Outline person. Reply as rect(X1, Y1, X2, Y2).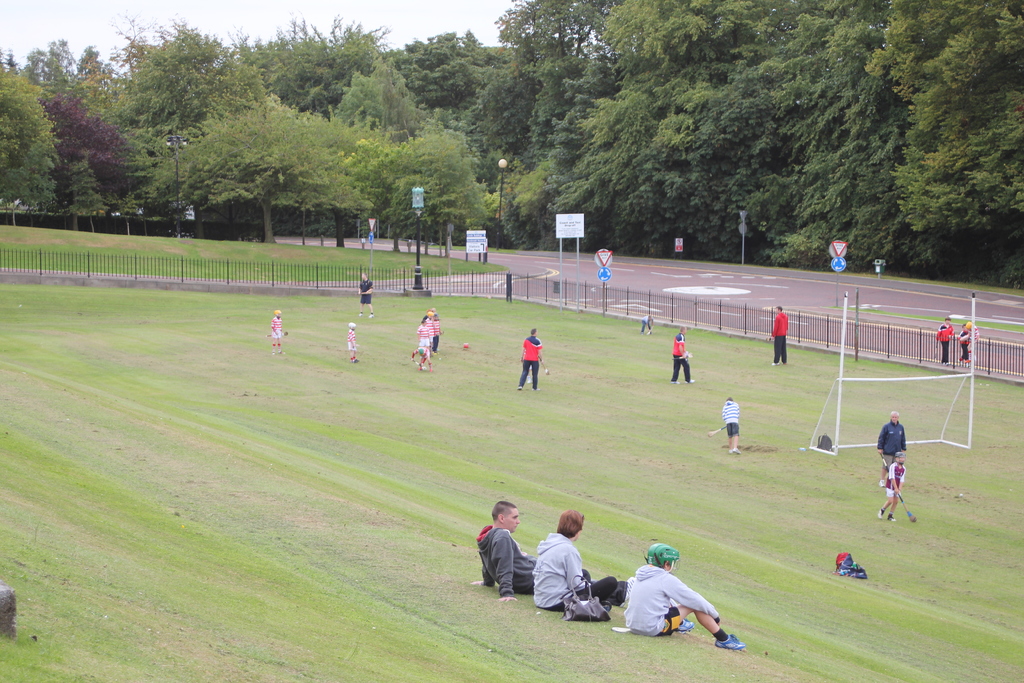
rect(360, 276, 371, 311).
